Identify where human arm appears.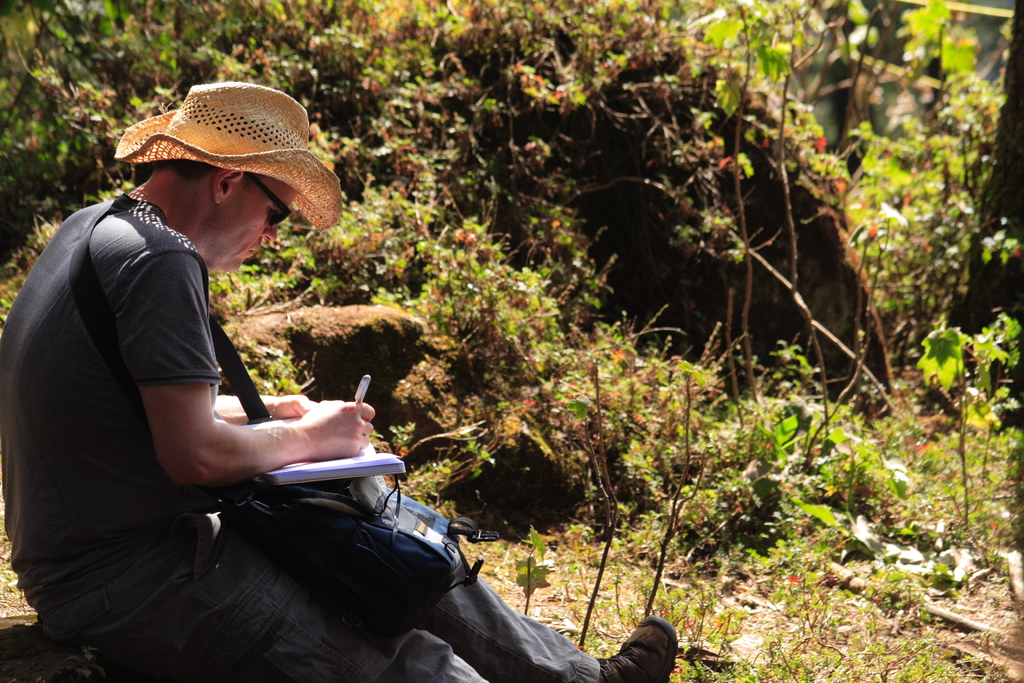
Appears at {"x1": 135, "y1": 249, "x2": 380, "y2": 496}.
